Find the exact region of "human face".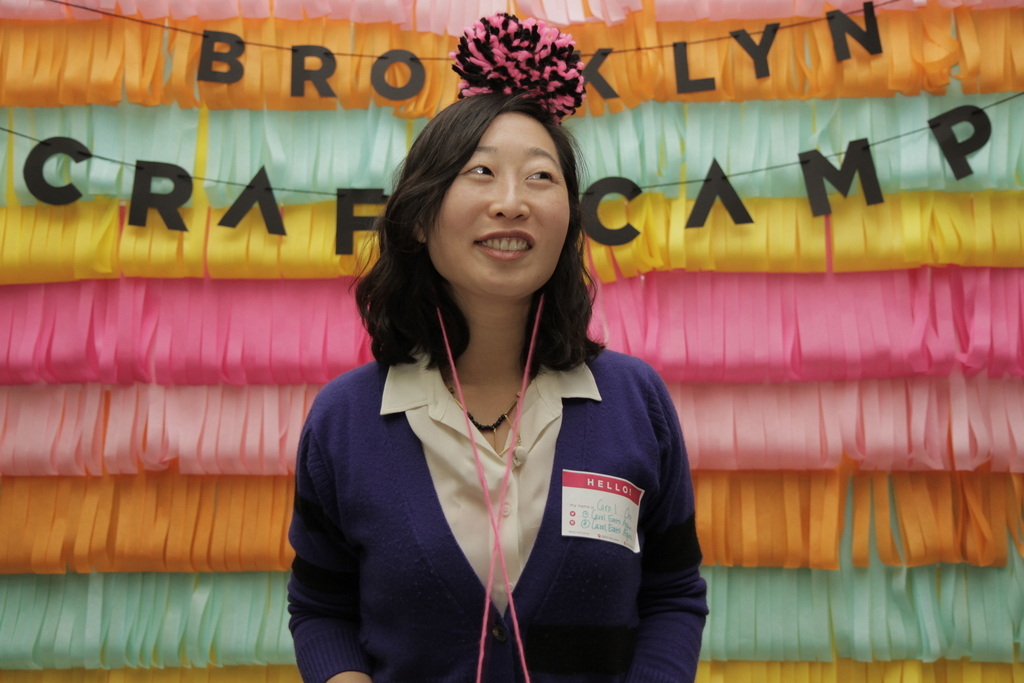
Exact region: box(421, 112, 576, 304).
